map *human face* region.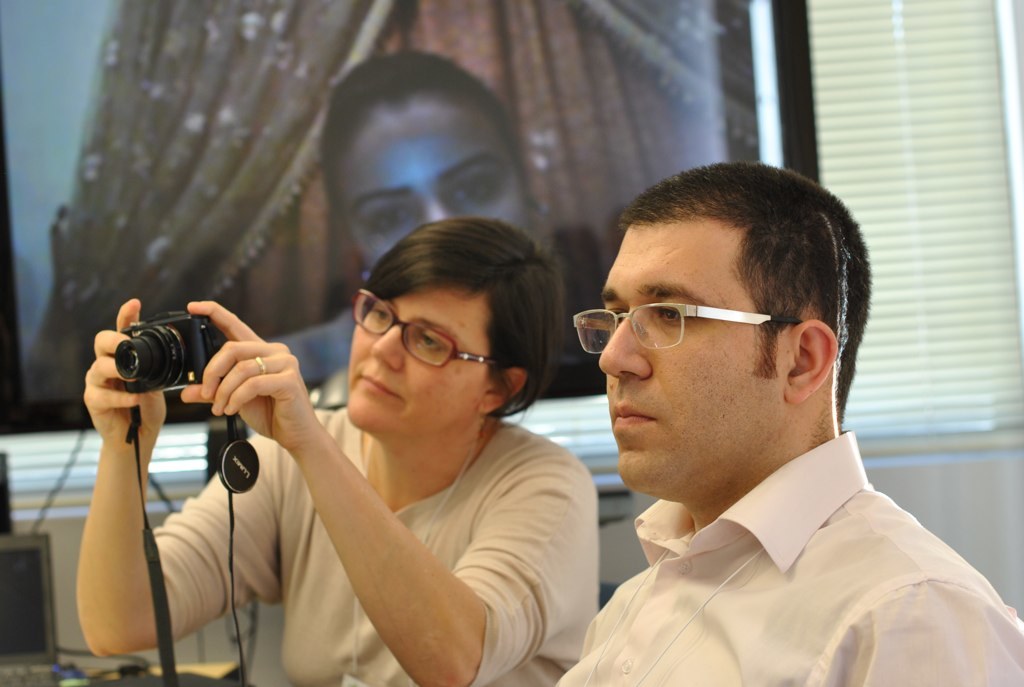
Mapped to {"x1": 597, "y1": 209, "x2": 786, "y2": 494}.
